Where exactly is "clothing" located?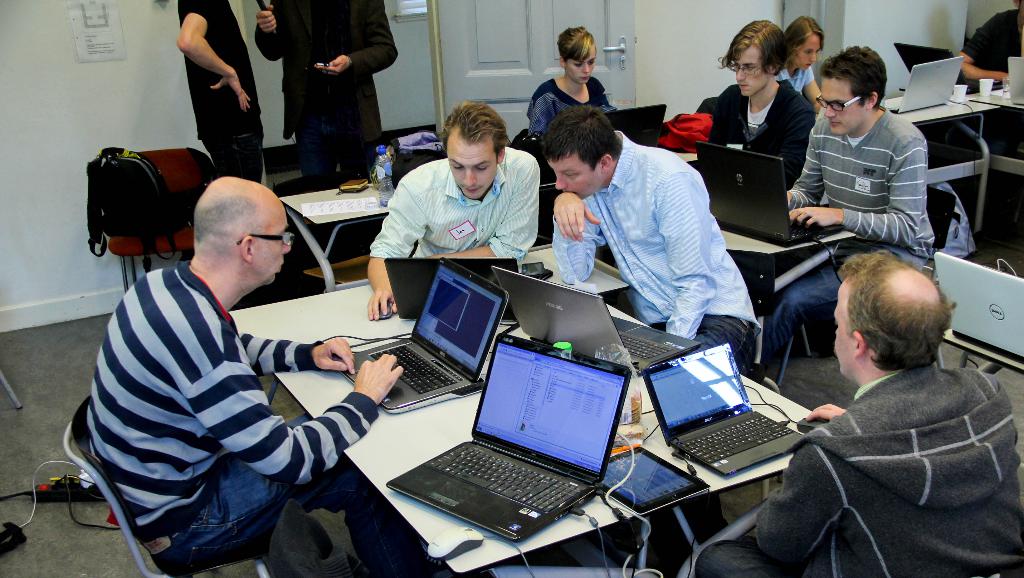
Its bounding box is box=[706, 88, 813, 185].
